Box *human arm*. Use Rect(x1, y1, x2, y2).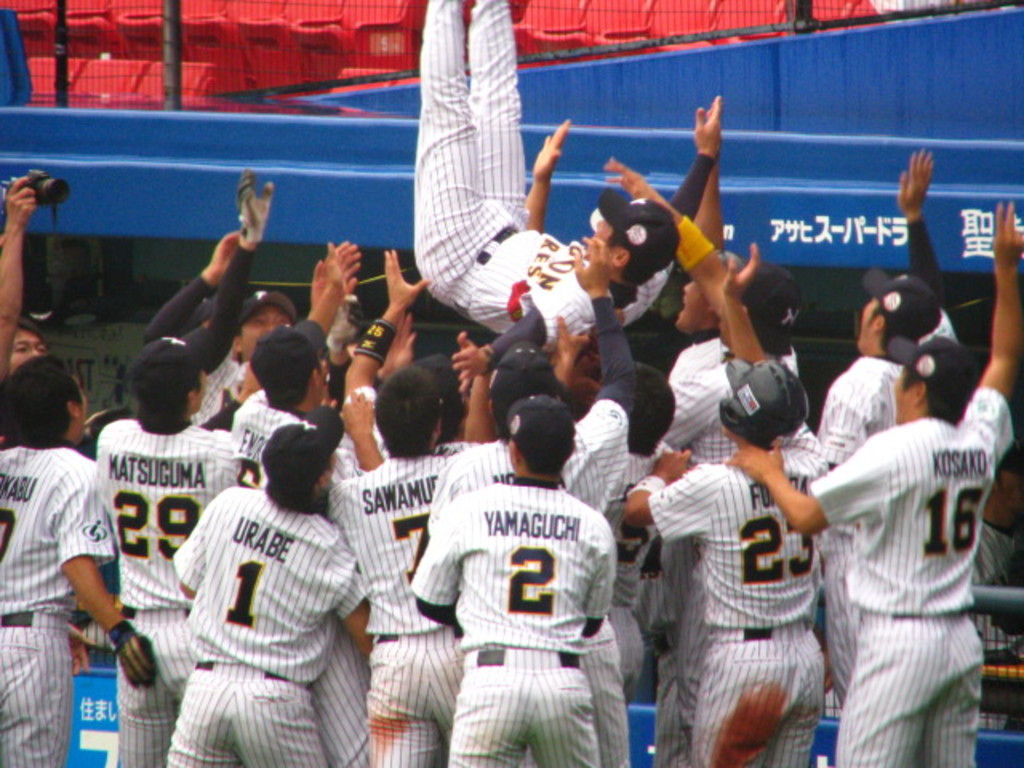
Rect(899, 146, 954, 341).
